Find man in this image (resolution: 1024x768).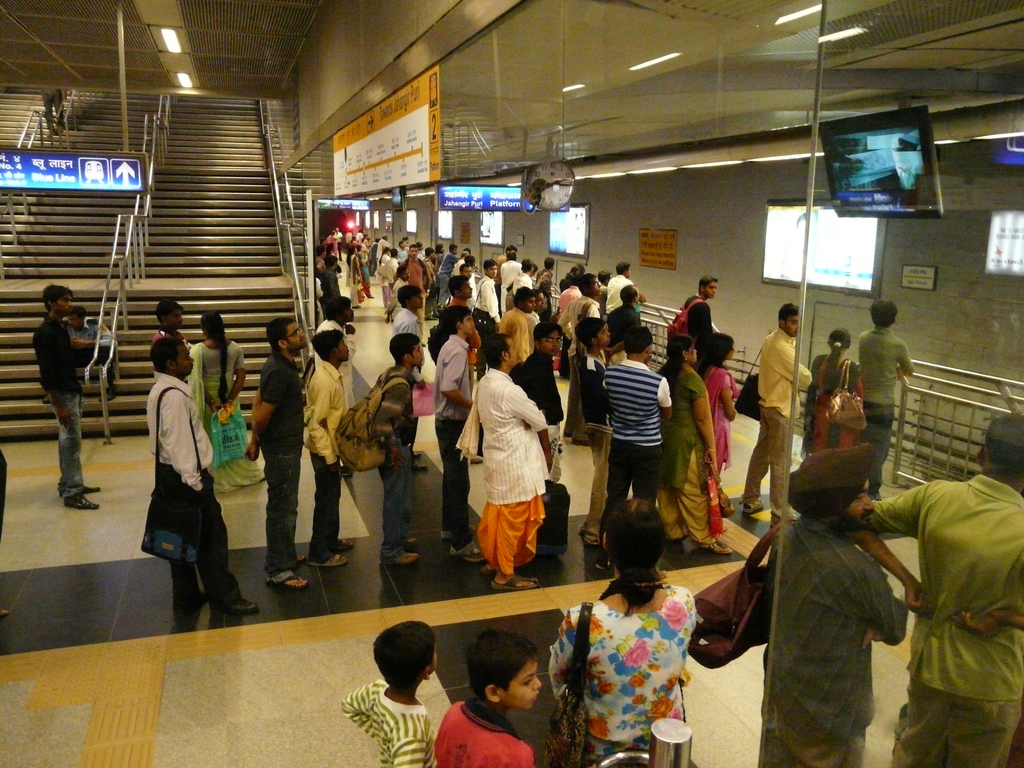
box=[760, 307, 814, 524].
